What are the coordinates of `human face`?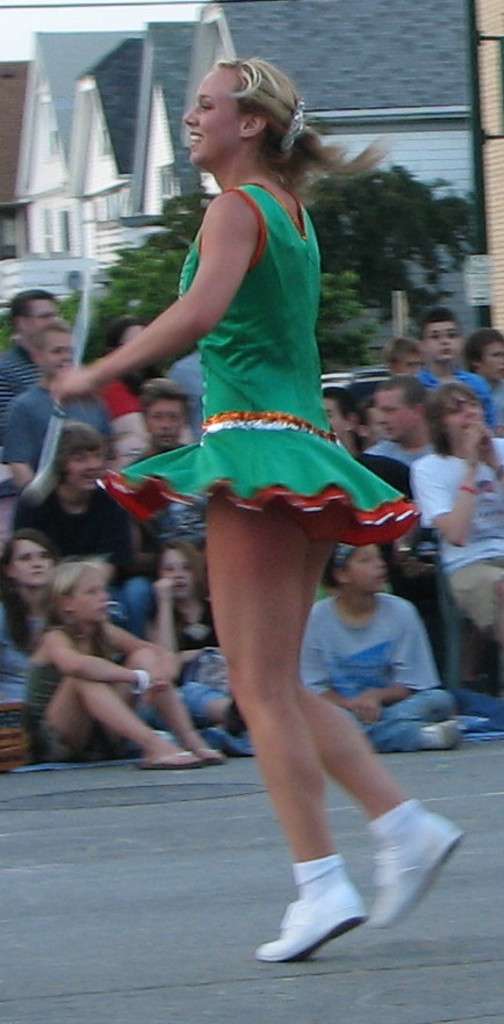
59 439 102 495.
